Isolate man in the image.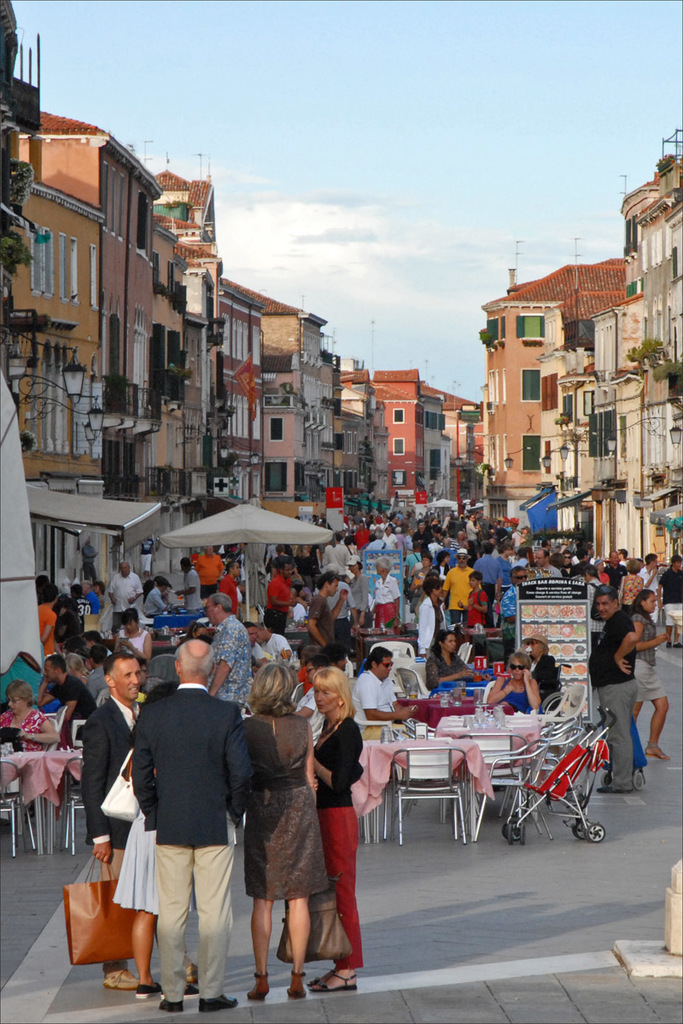
Isolated region: 347/556/383/632.
